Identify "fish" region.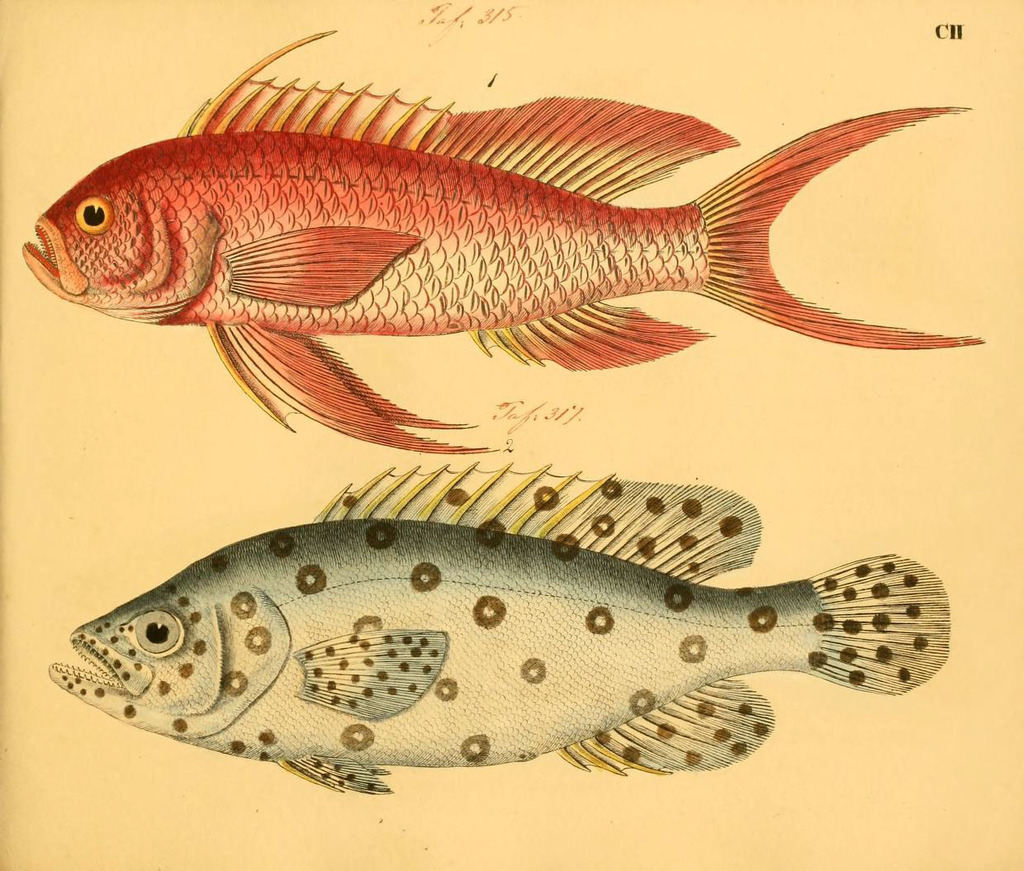
Region: left=40, top=472, right=904, bottom=808.
